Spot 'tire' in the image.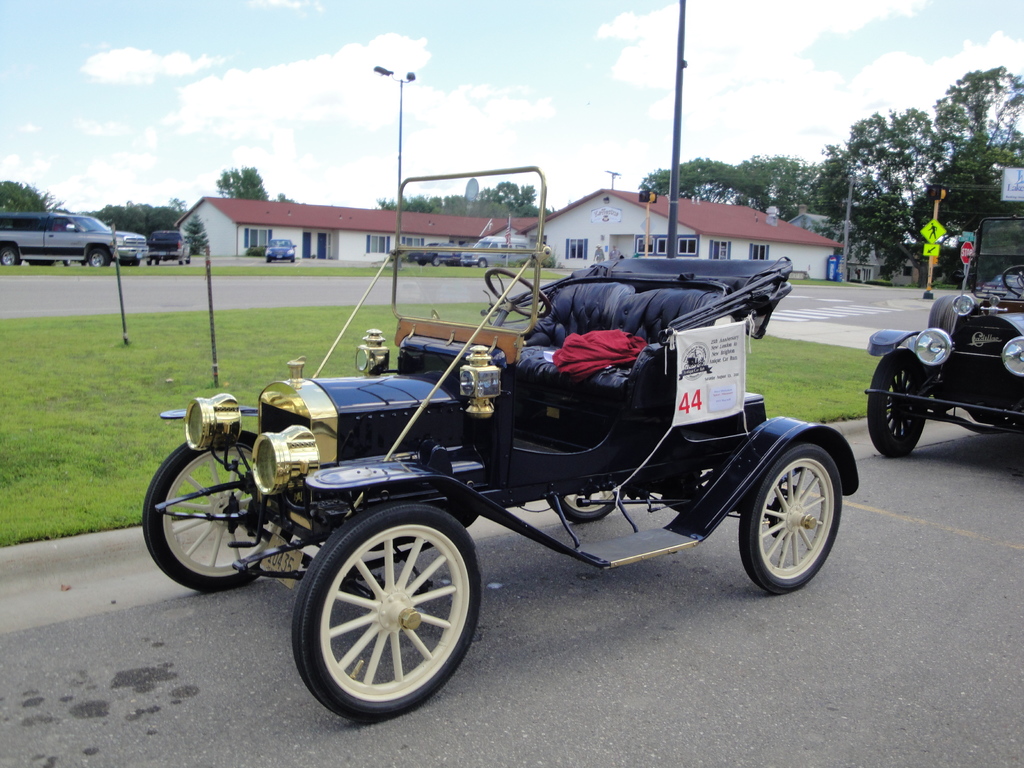
'tire' found at <bbox>0, 246, 19, 264</bbox>.
